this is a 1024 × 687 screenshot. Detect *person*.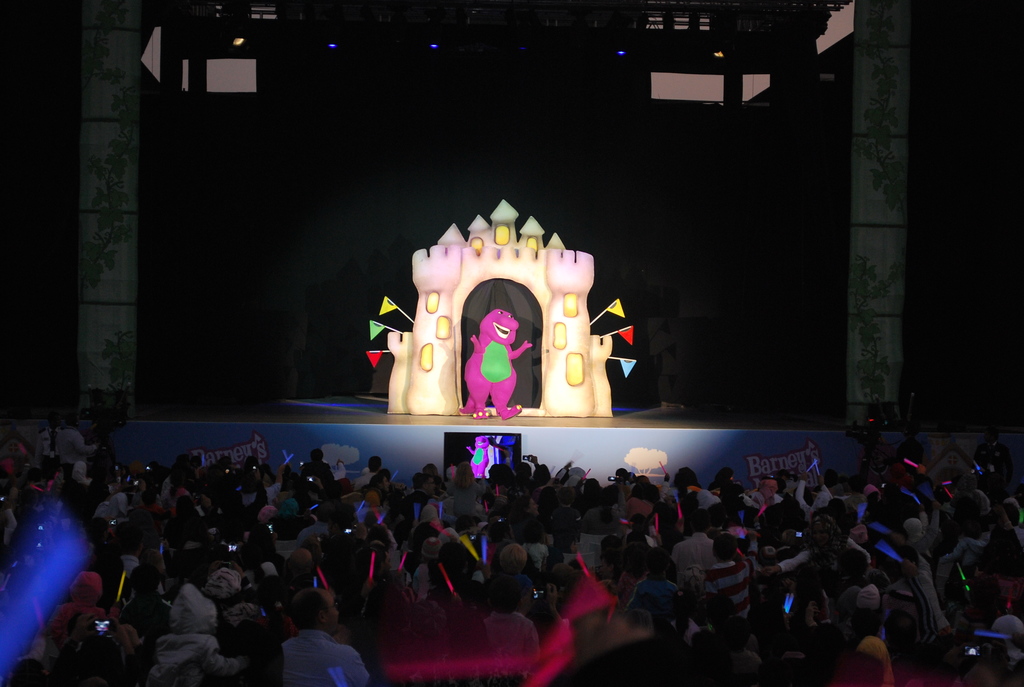
select_region(434, 510, 486, 593).
